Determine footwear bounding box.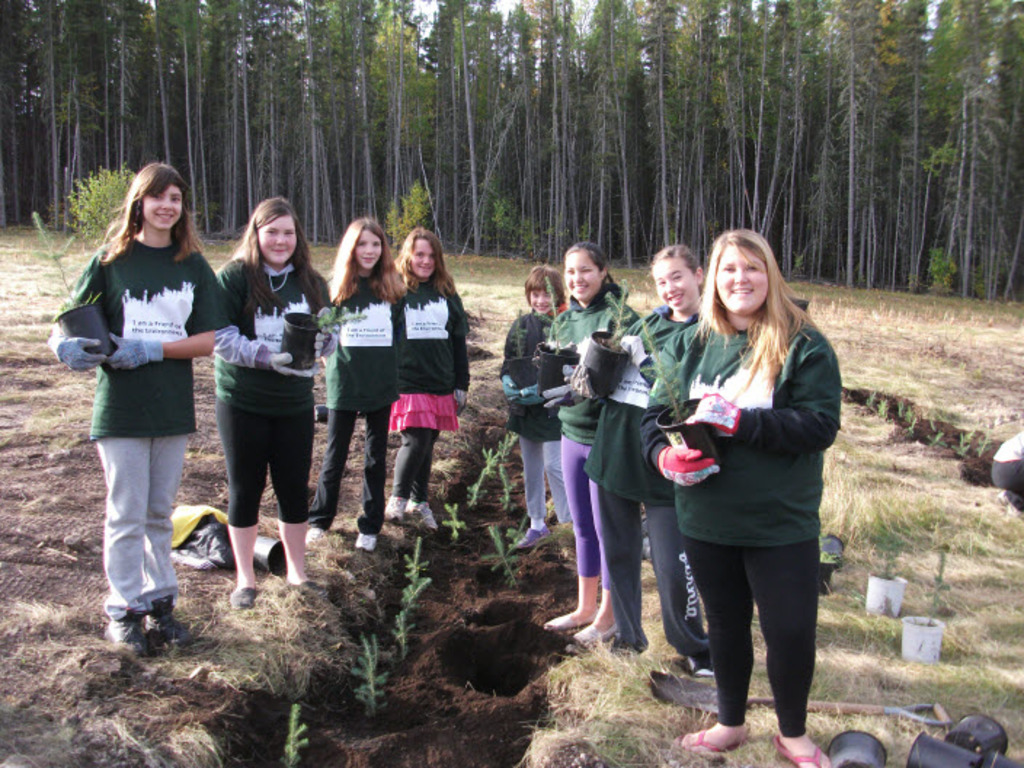
Determined: 412, 499, 442, 527.
